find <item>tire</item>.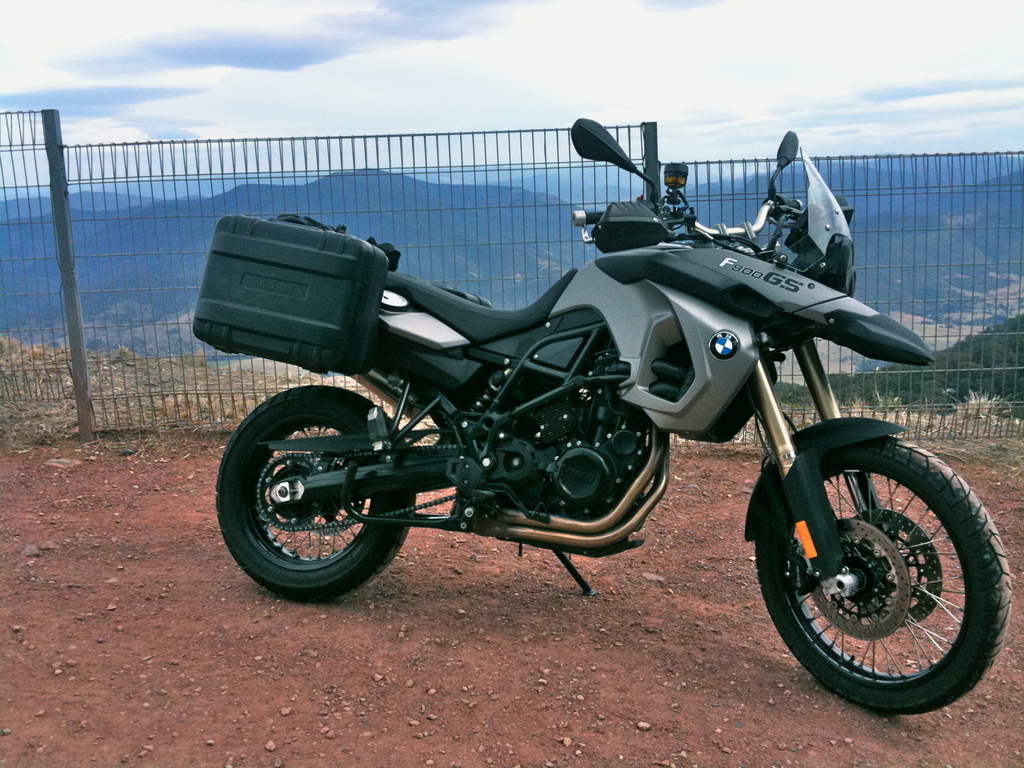
(x1=215, y1=383, x2=410, y2=605).
